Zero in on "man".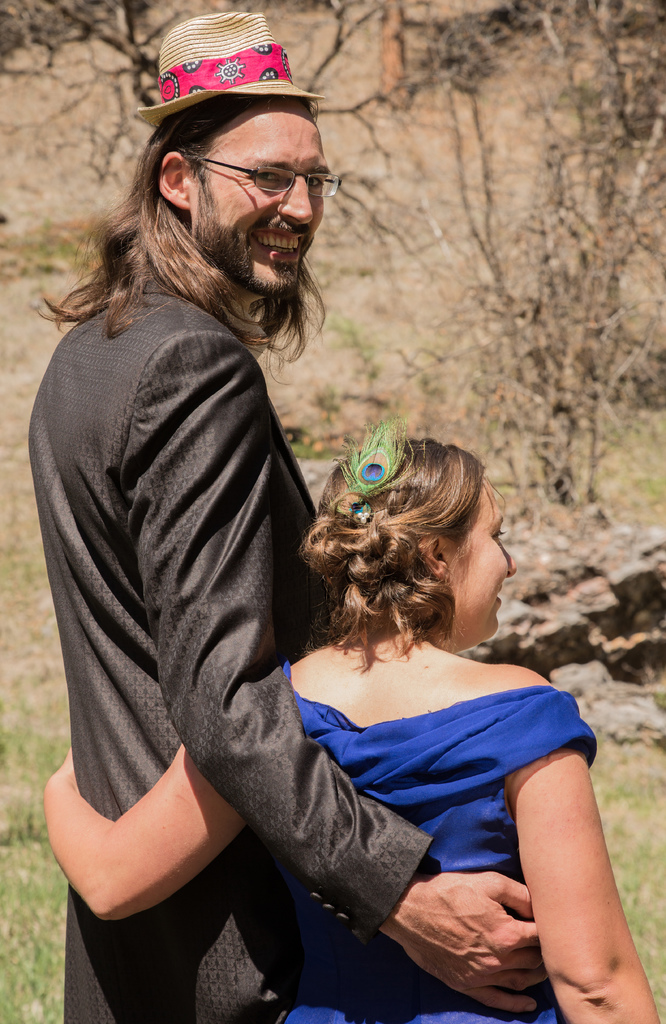
Zeroed in: (21, 6, 547, 1023).
